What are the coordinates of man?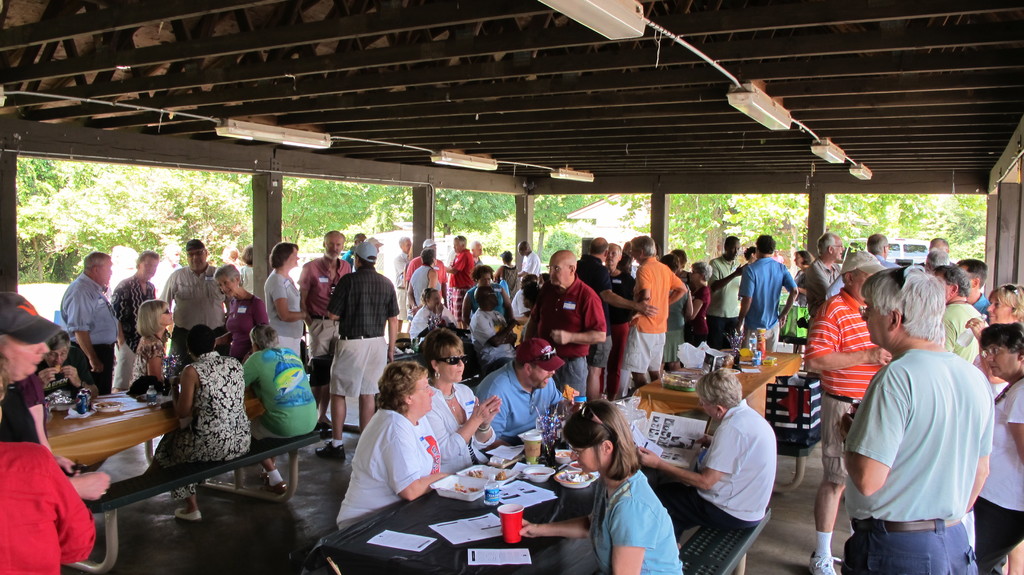
bbox(162, 234, 233, 357).
